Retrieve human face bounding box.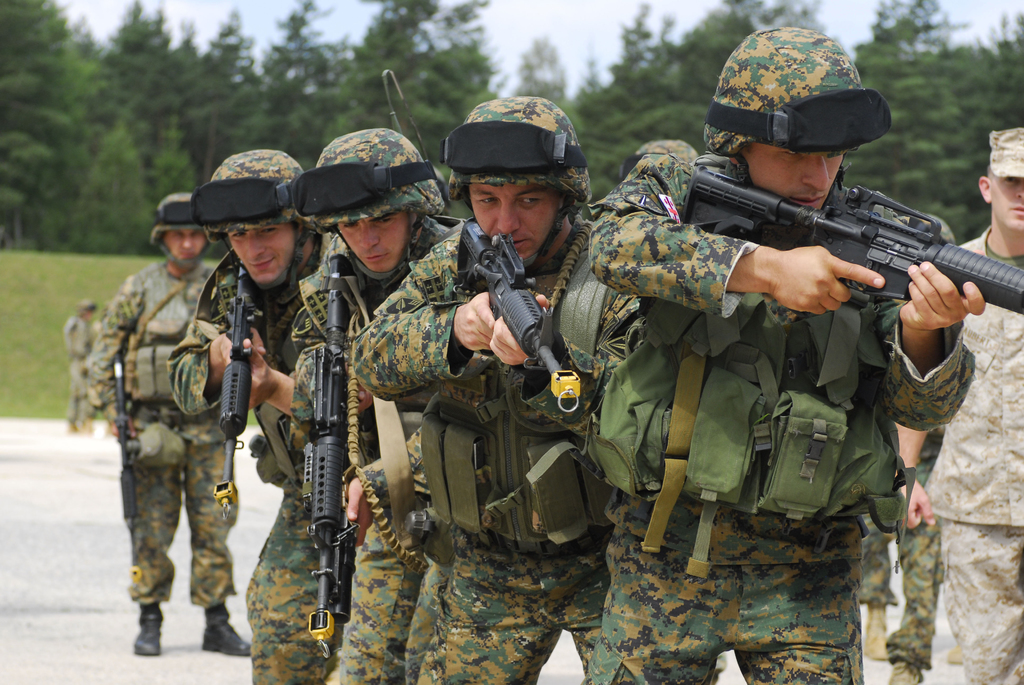
Bounding box: {"x1": 338, "y1": 217, "x2": 408, "y2": 273}.
